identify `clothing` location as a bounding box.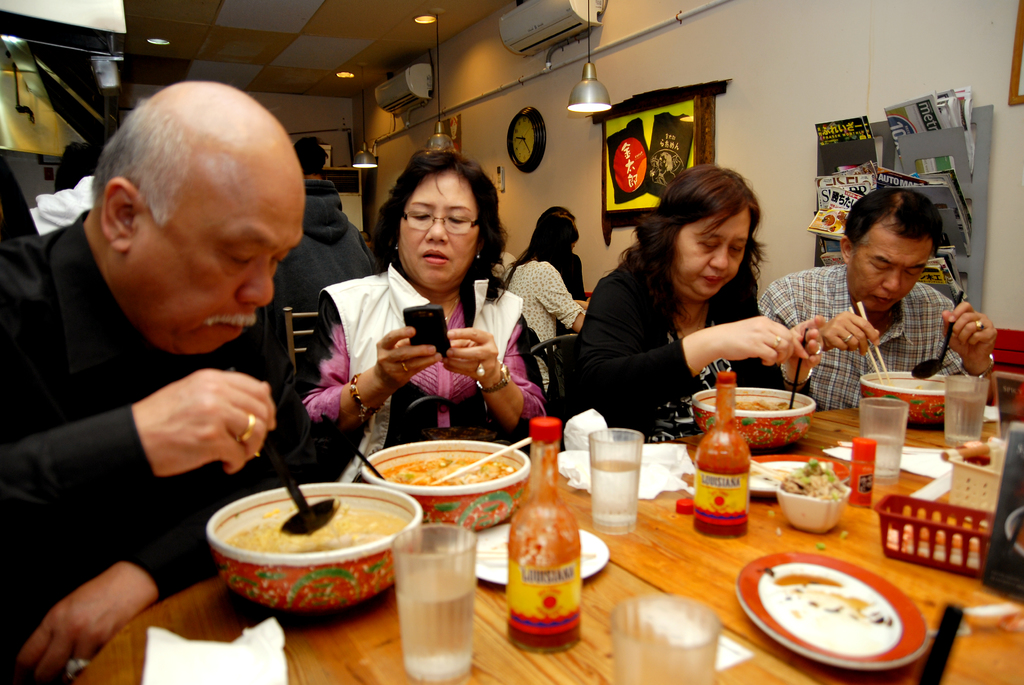
(left=486, top=249, right=518, bottom=284).
